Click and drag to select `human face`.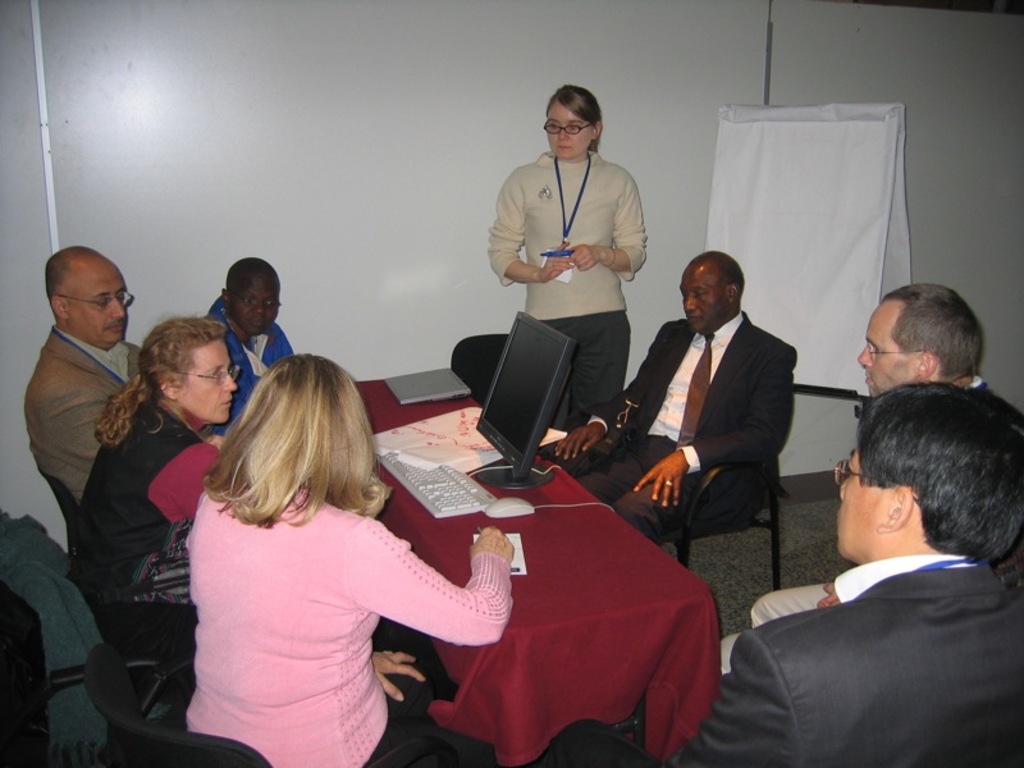
Selection: BBox(831, 449, 886, 559).
